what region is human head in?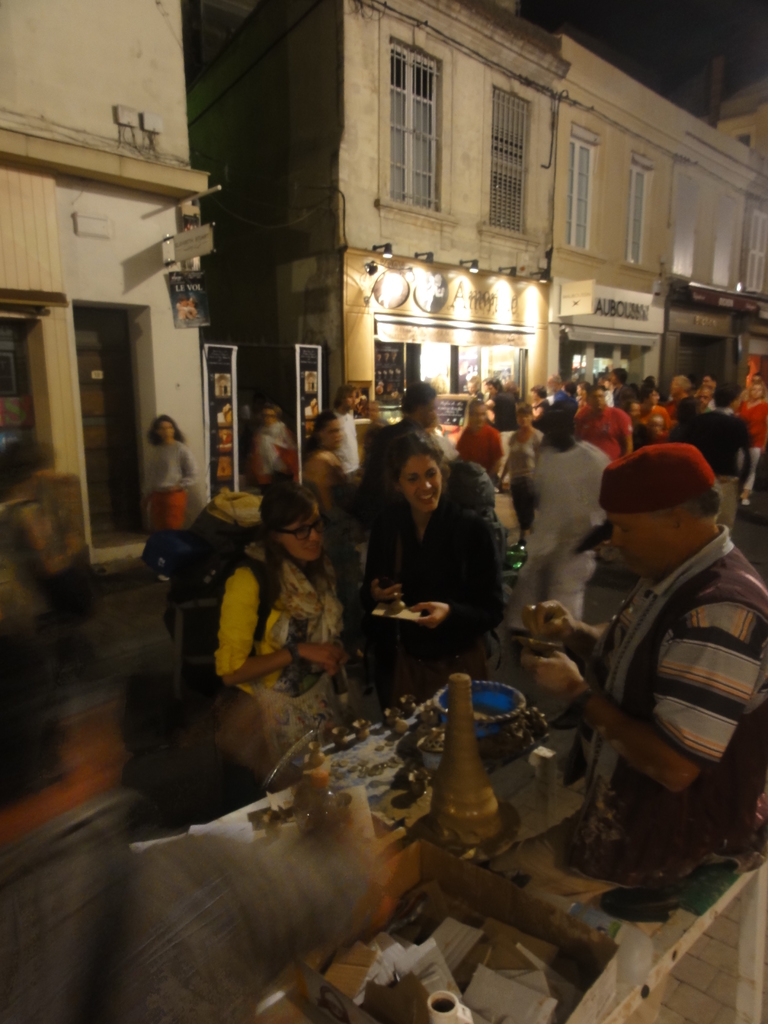
region(315, 413, 343, 449).
